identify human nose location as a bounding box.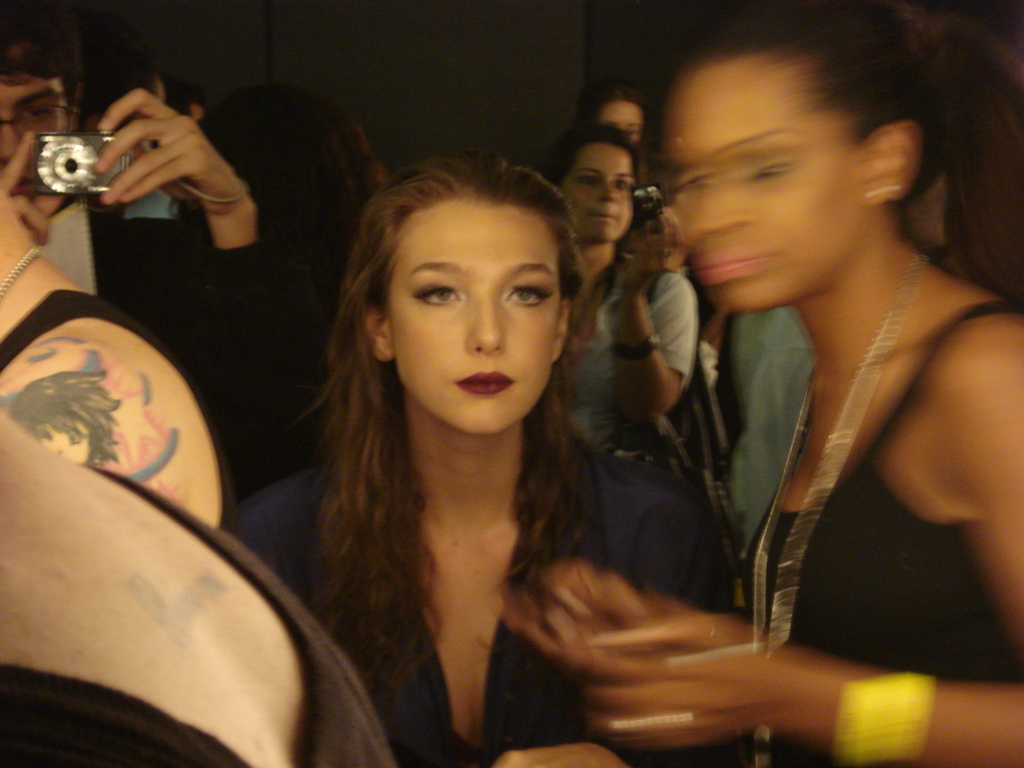
rect(0, 110, 21, 163).
